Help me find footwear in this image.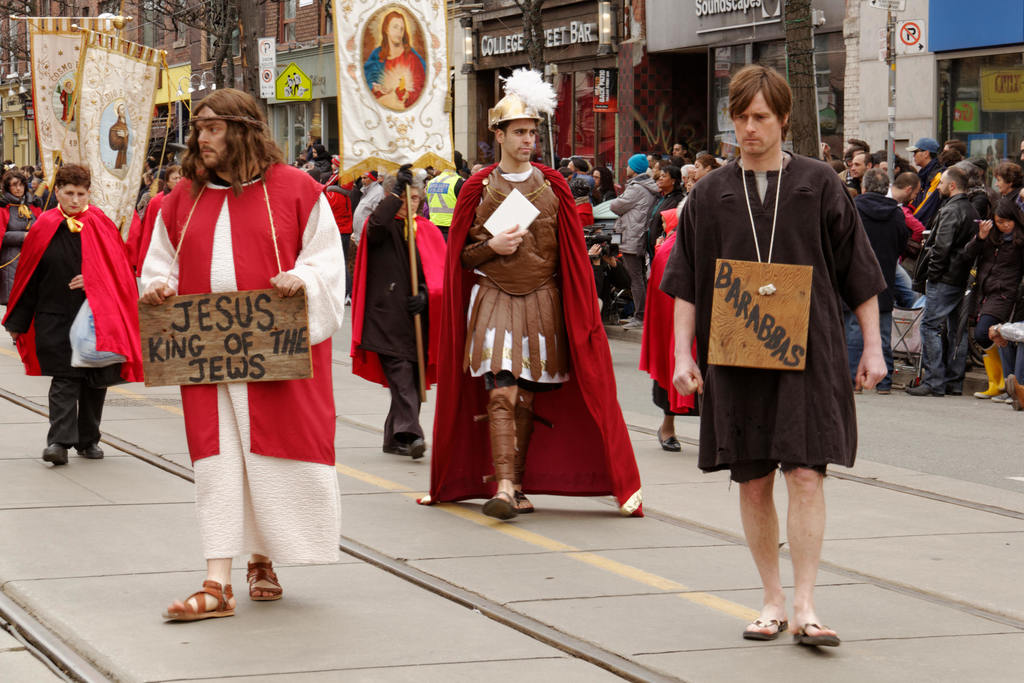
Found it: crop(623, 318, 643, 331).
